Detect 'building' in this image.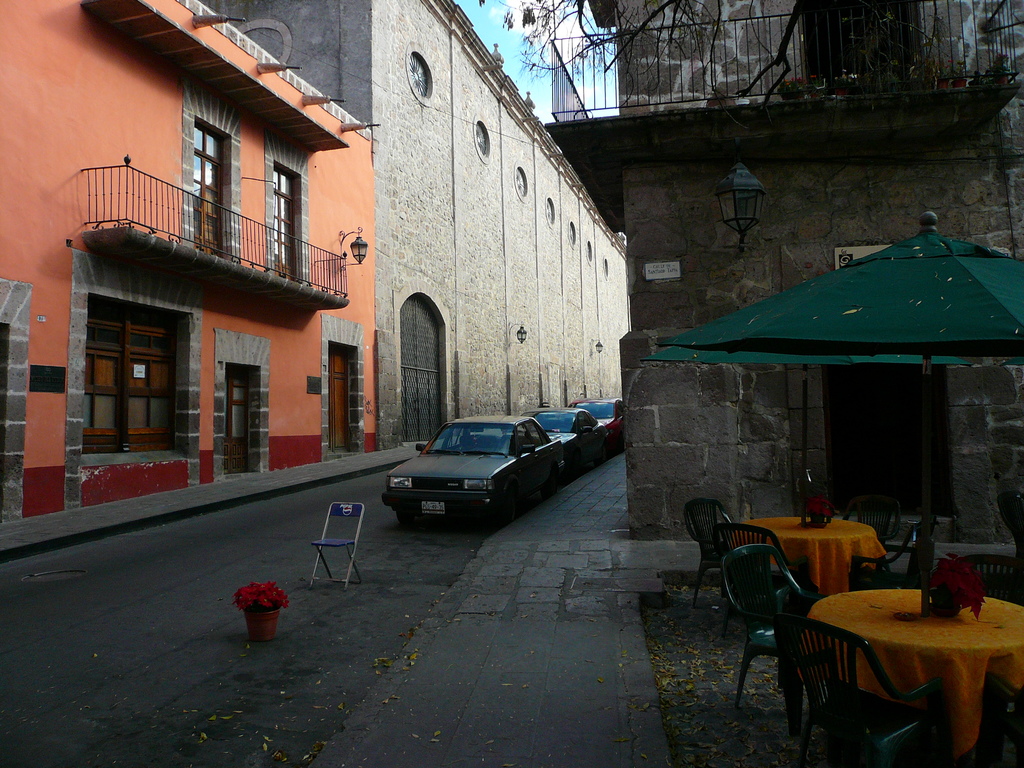
Detection: {"x1": 0, "y1": 0, "x2": 381, "y2": 524}.
